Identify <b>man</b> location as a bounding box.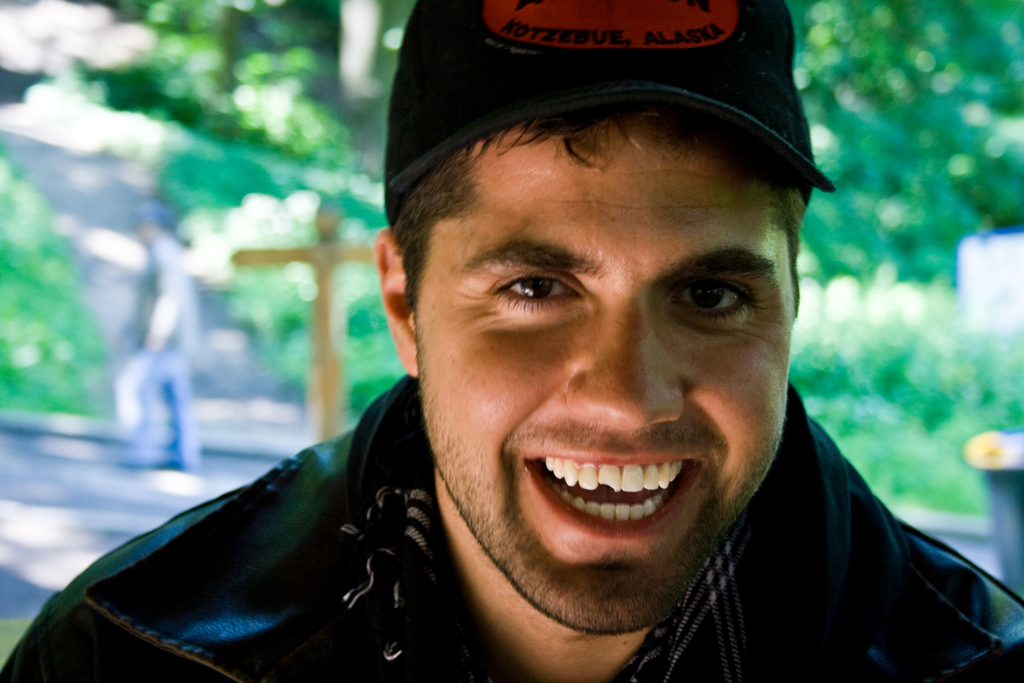
[110,201,202,471].
